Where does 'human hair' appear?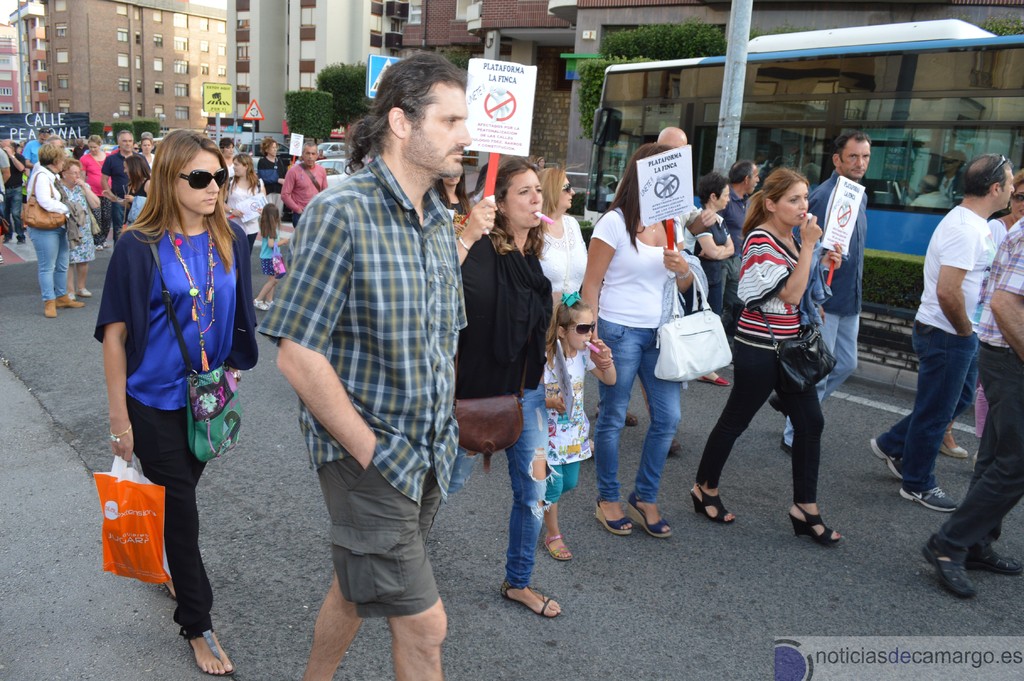
Appears at (x1=259, y1=202, x2=280, y2=234).
